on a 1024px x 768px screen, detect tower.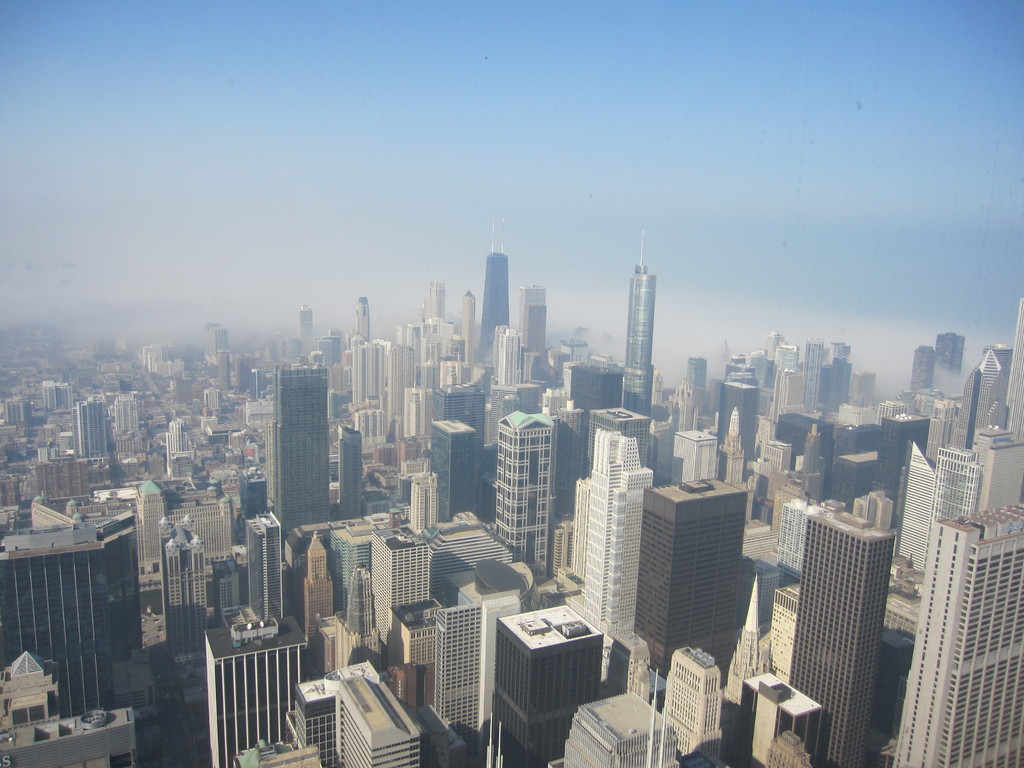
(267,369,332,544).
